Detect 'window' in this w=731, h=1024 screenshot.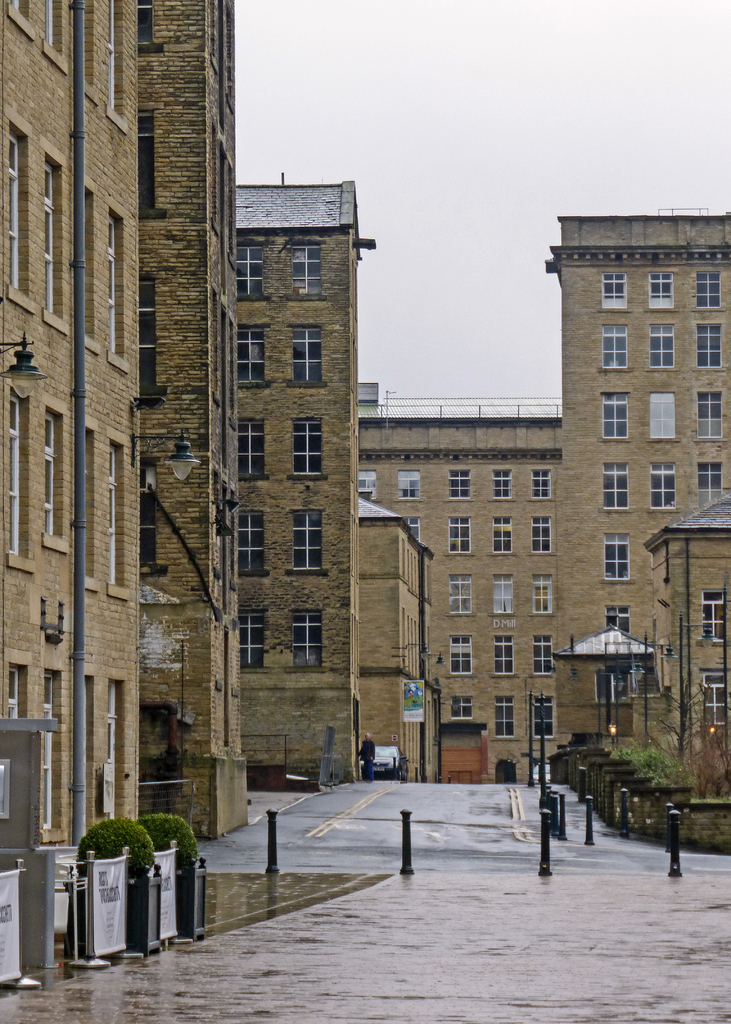
Detection: <bbox>293, 513, 319, 573</bbox>.
